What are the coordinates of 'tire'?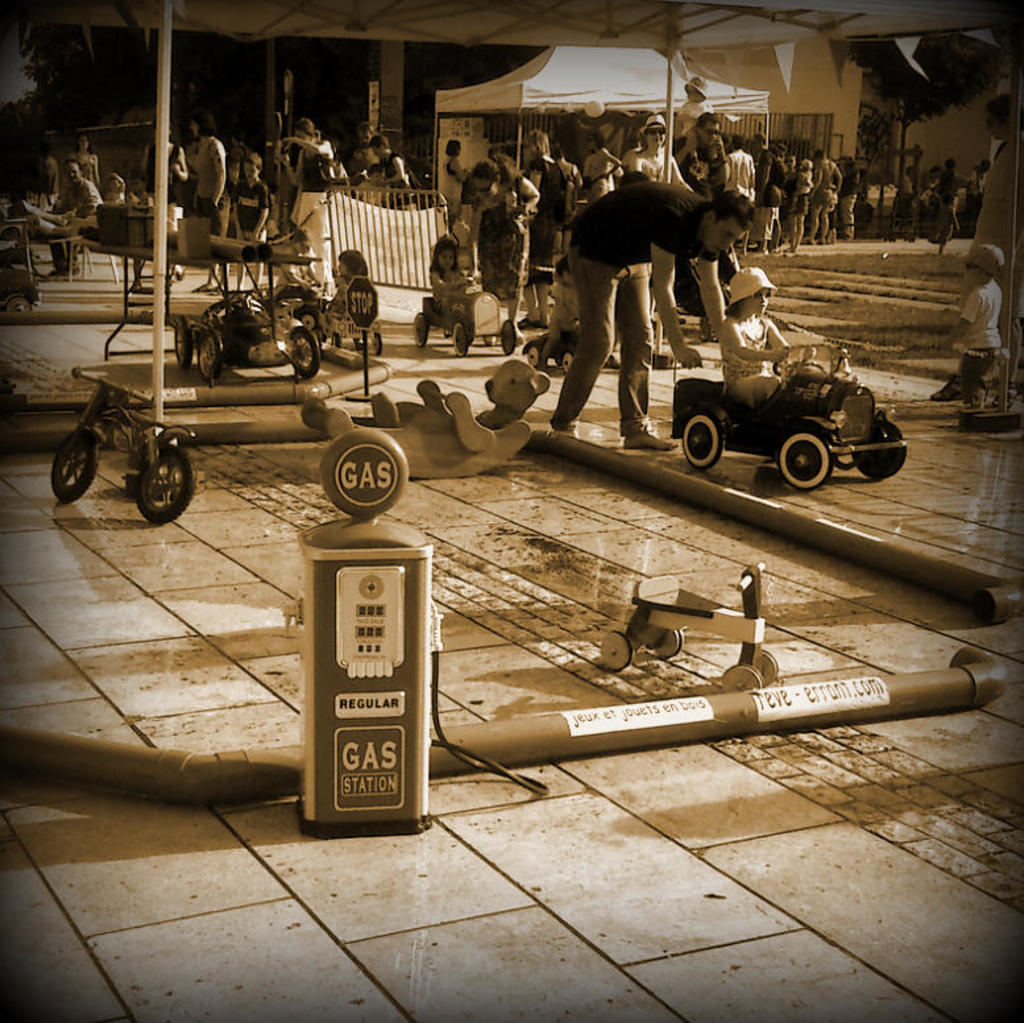
detection(173, 315, 194, 366).
